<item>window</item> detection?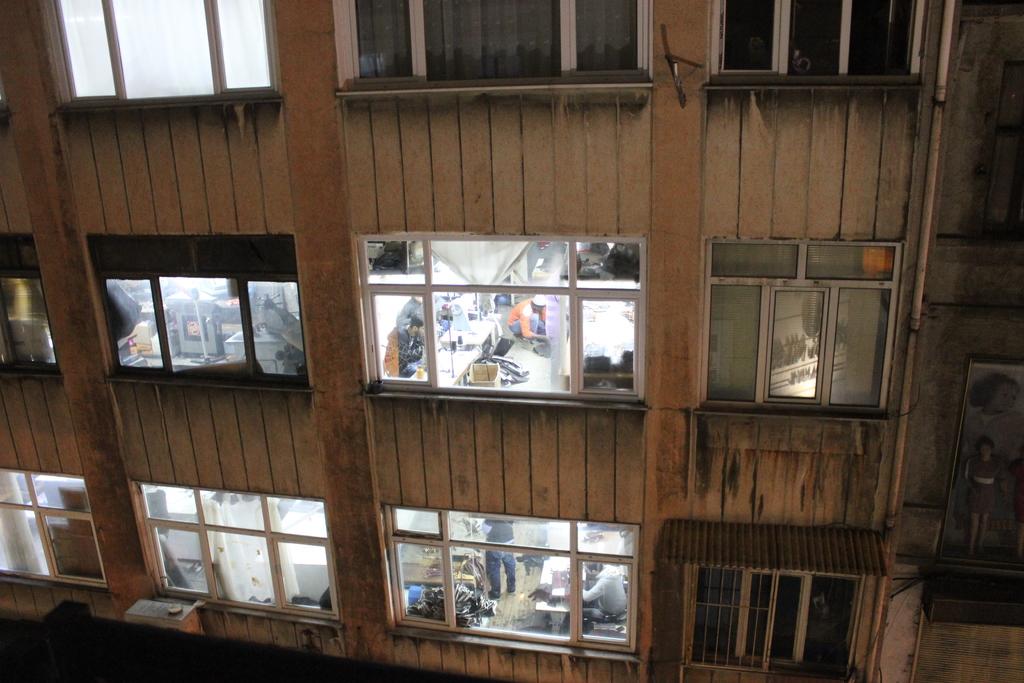
l=703, t=0, r=932, b=89
